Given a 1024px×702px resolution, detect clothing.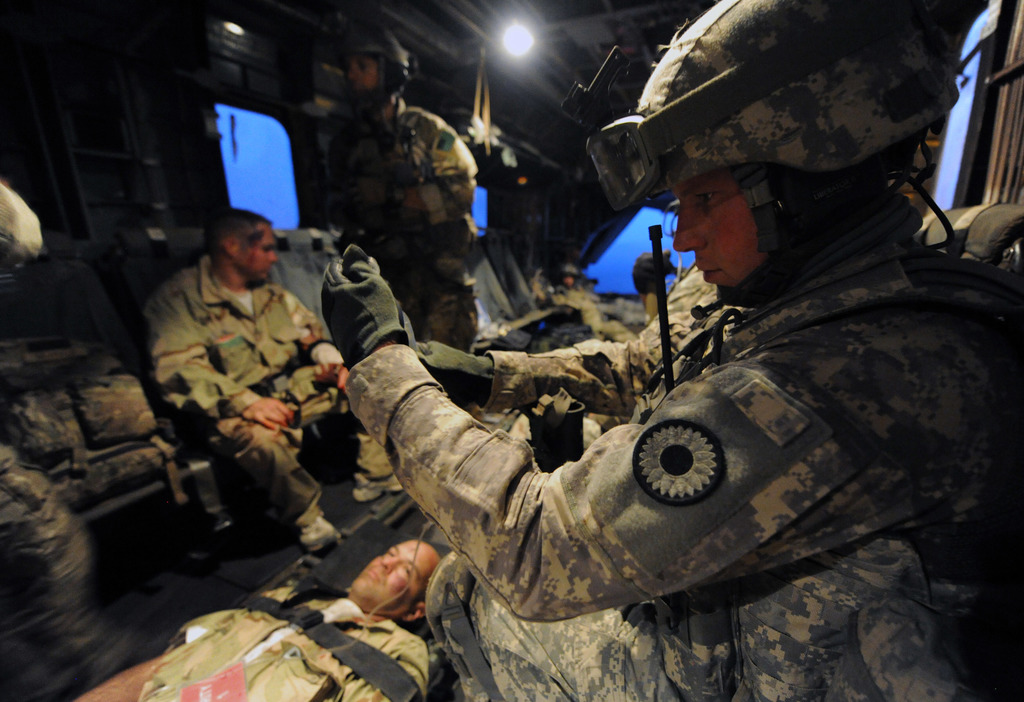
box=[350, 97, 483, 356].
